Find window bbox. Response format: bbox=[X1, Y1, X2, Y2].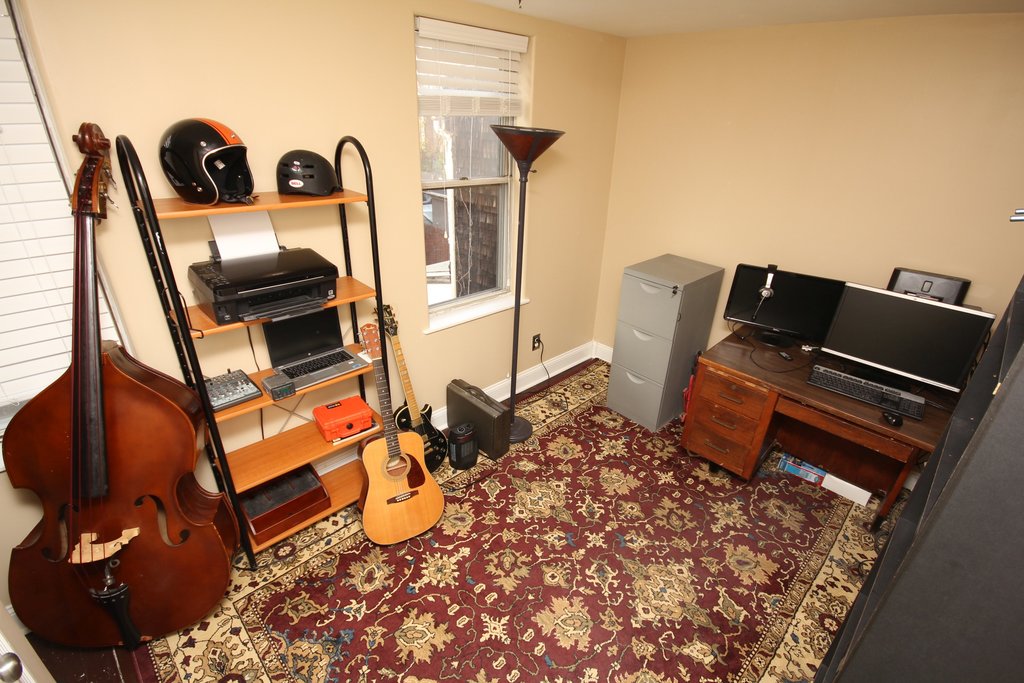
bbox=[407, 104, 527, 306].
